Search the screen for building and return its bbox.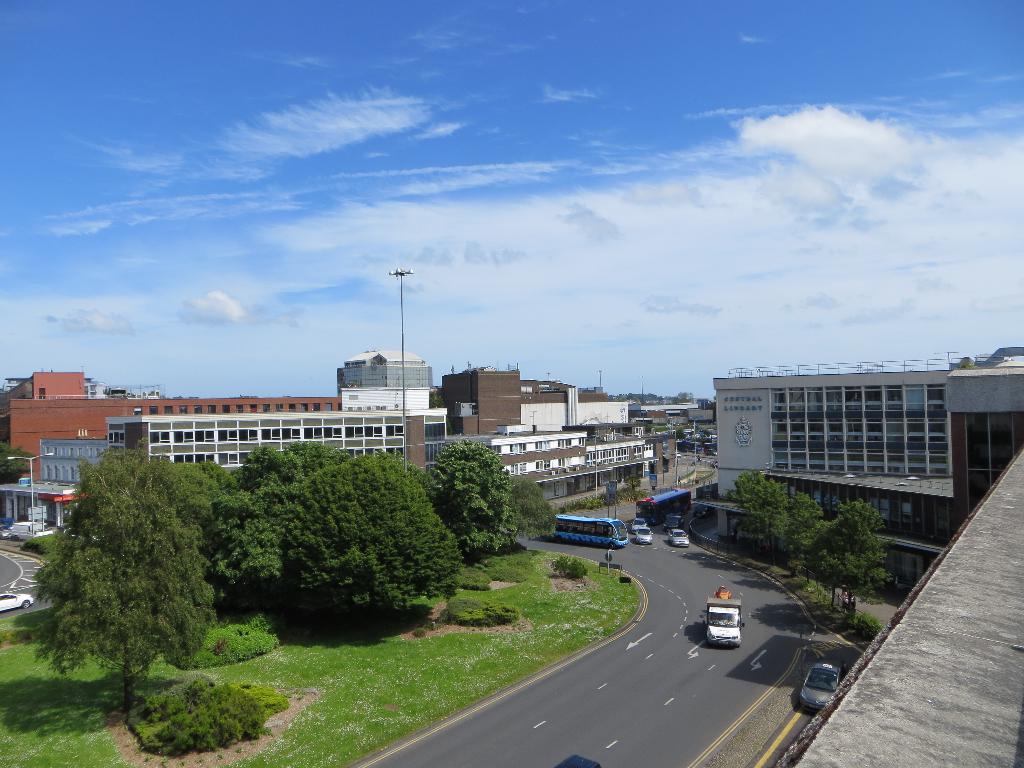
Found: (x1=0, y1=371, x2=338, y2=480).
